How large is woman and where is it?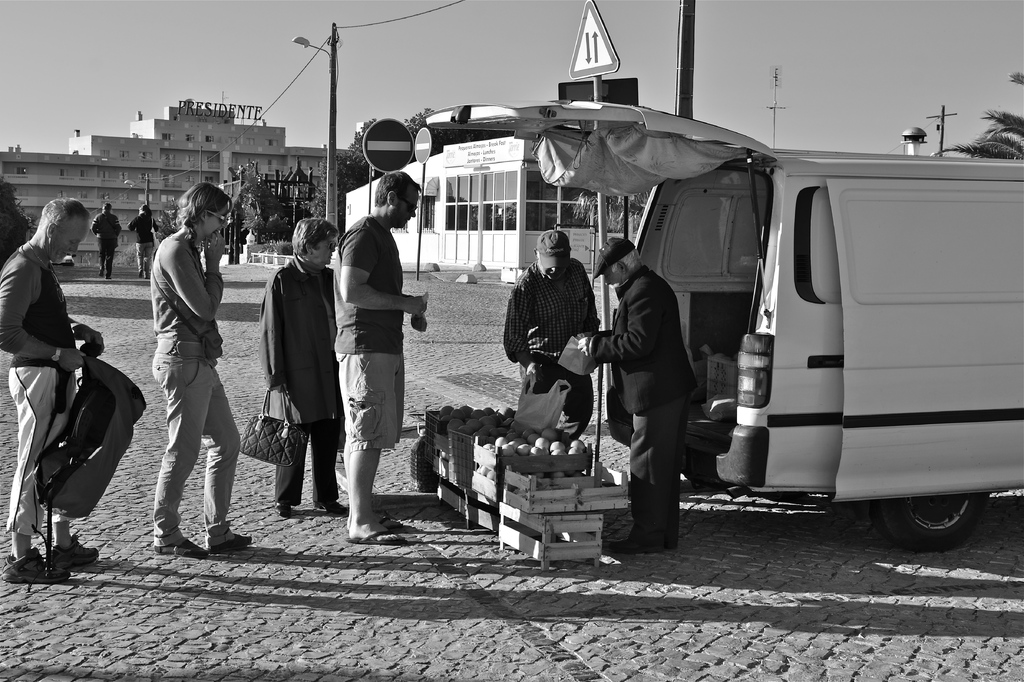
Bounding box: pyautogui.locateOnScreen(90, 202, 122, 276).
